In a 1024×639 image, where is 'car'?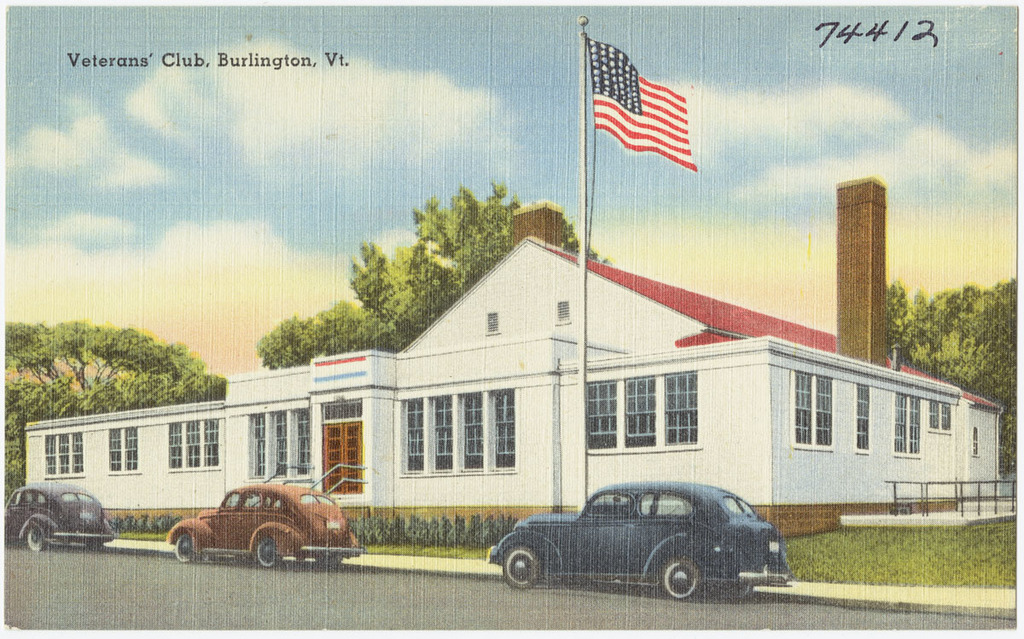
rect(479, 484, 806, 606).
